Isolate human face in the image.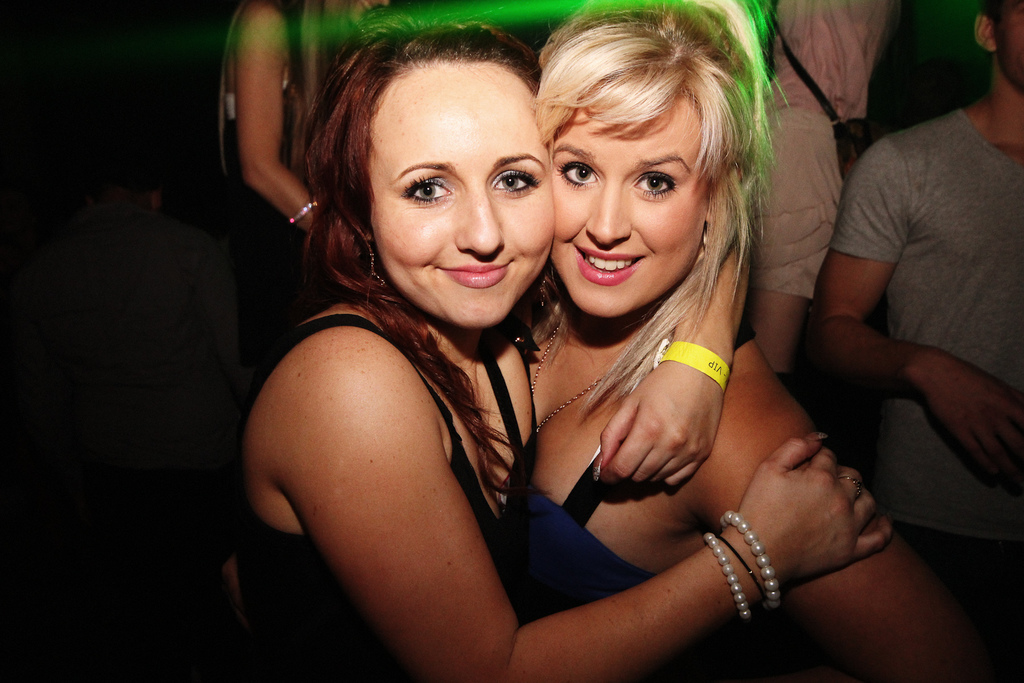
Isolated region: 371,69,554,325.
